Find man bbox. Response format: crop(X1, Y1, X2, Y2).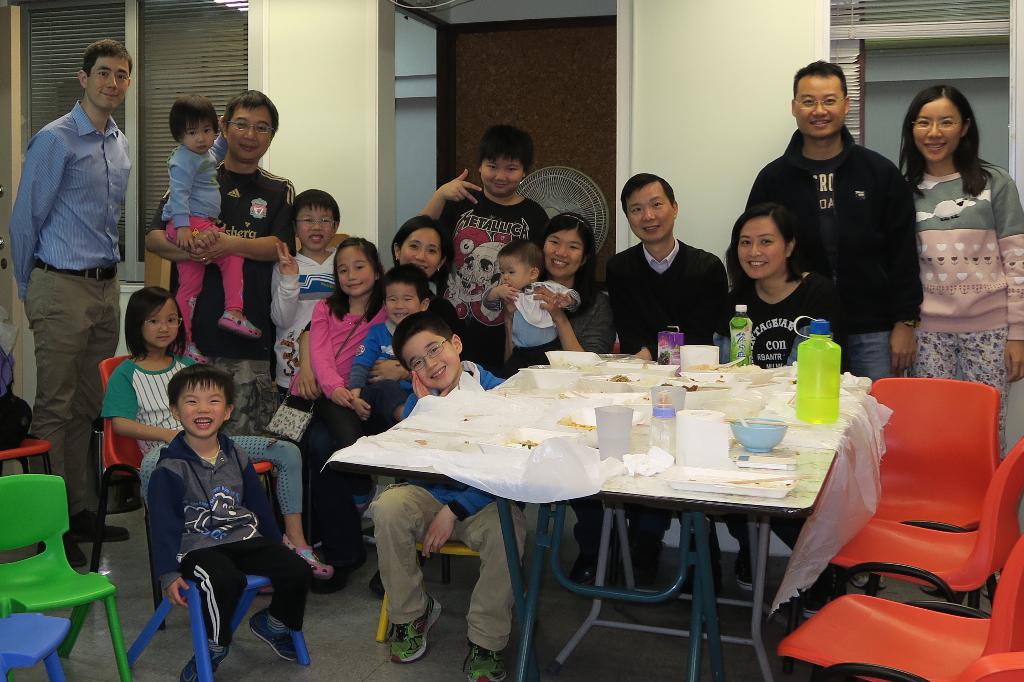
crop(8, 40, 132, 573).
